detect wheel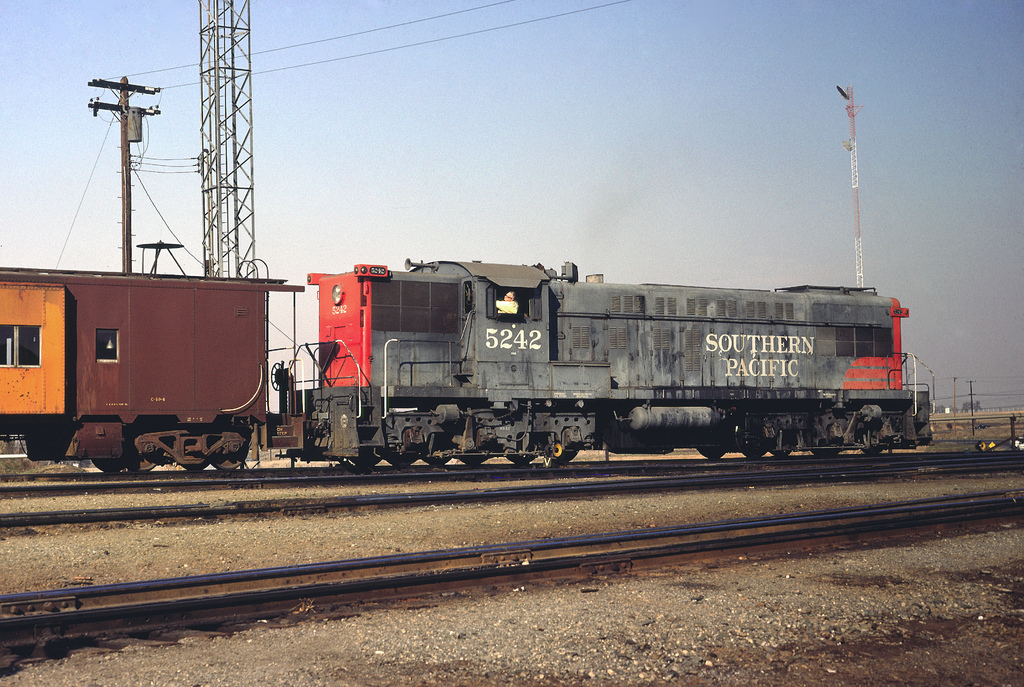
<region>459, 454, 494, 465</region>
